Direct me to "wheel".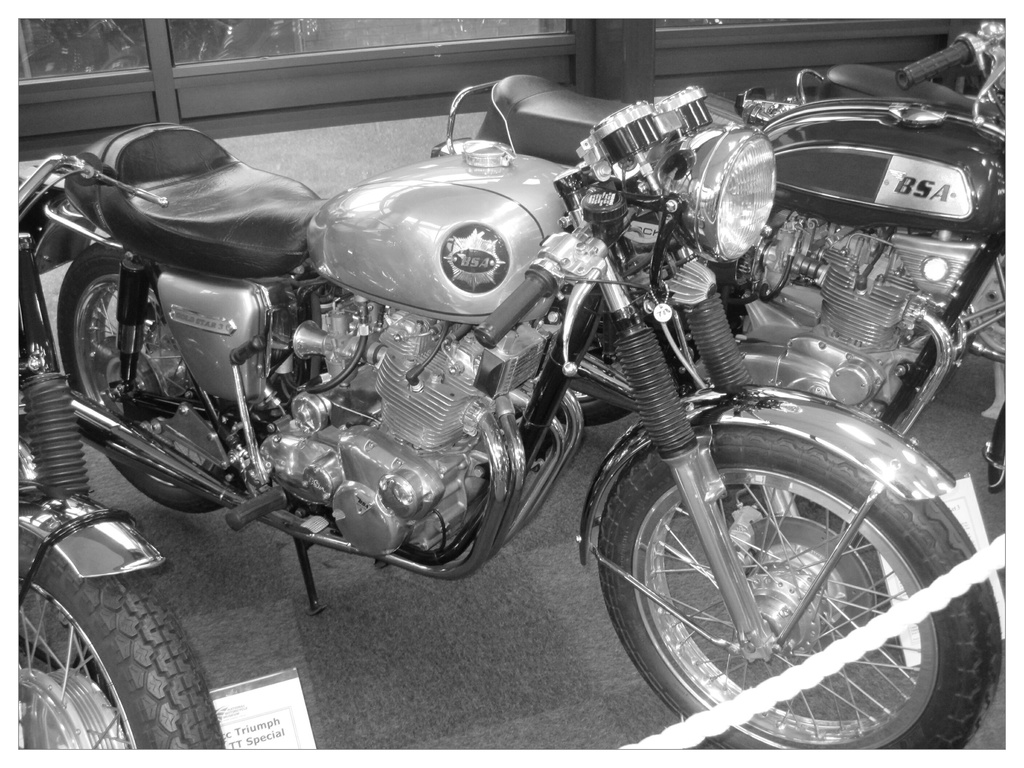
Direction: 8:532:221:752.
